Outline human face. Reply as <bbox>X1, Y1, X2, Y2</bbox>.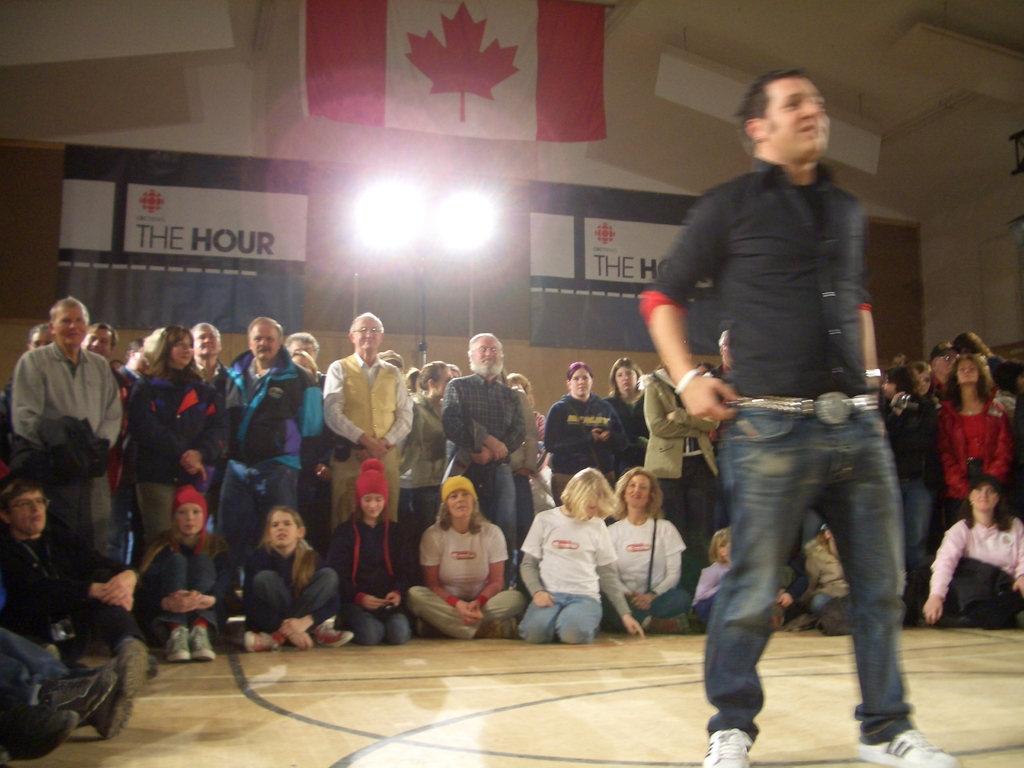
<bbox>58, 302, 86, 339</bbox>.
